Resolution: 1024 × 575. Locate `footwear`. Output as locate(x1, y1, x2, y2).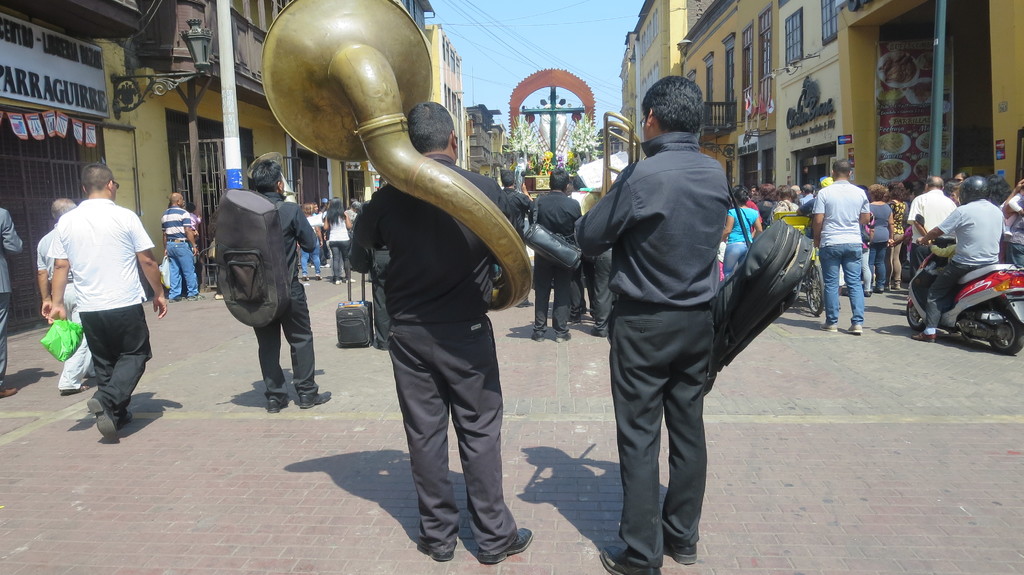
locate(430, 531, 456, 562).
